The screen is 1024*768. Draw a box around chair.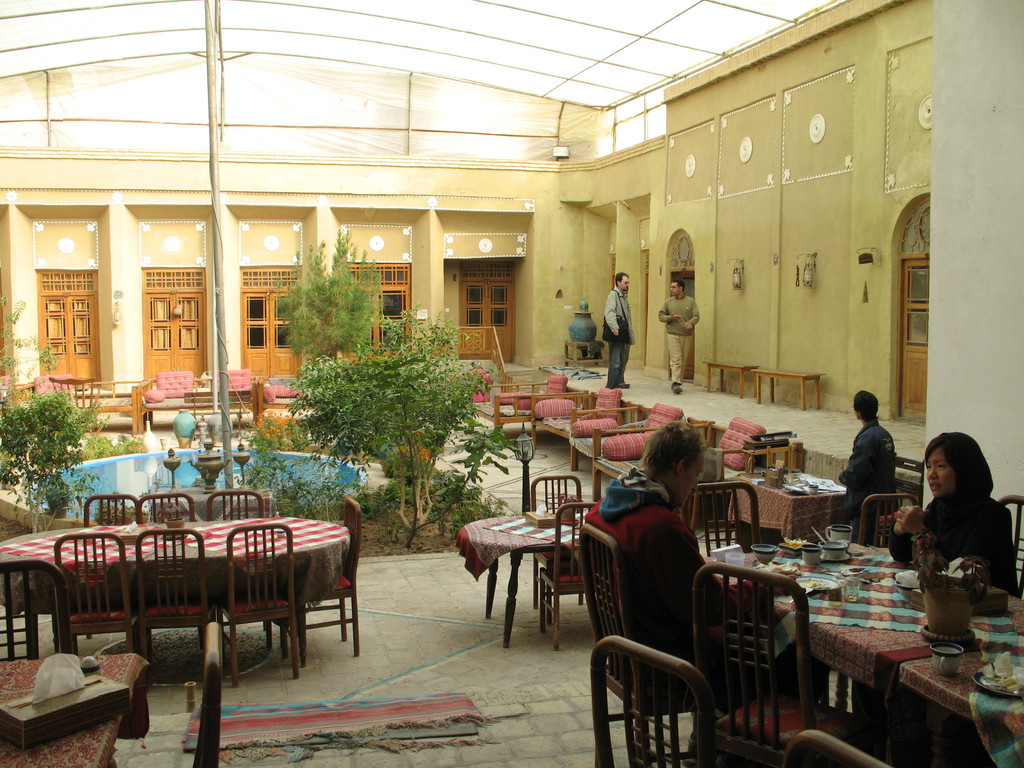
851:494:920:548.
